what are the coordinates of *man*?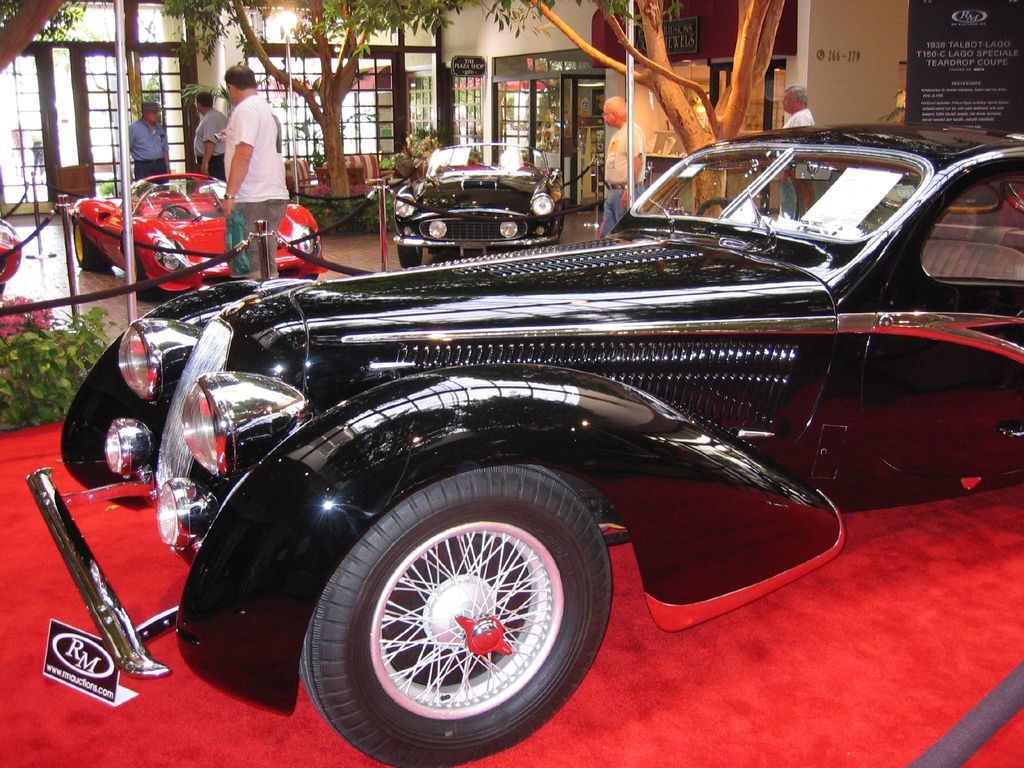
<region>209, 60, 299, 291</region>.
